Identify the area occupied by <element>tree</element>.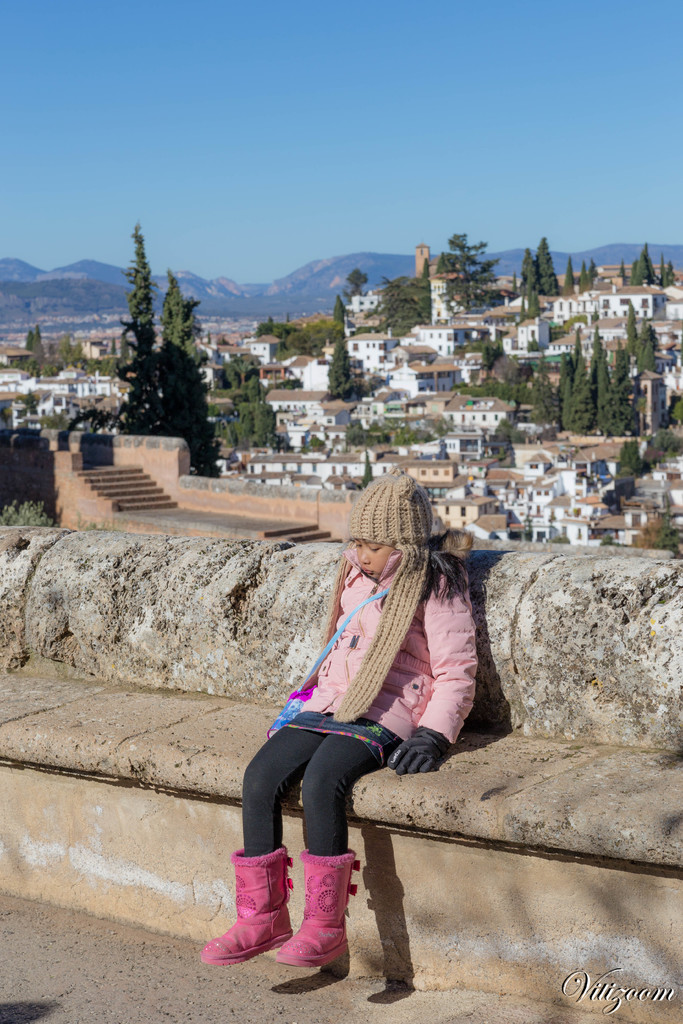
Area: pyautogui.locateOnScreen(440, 216, 501, 325).
